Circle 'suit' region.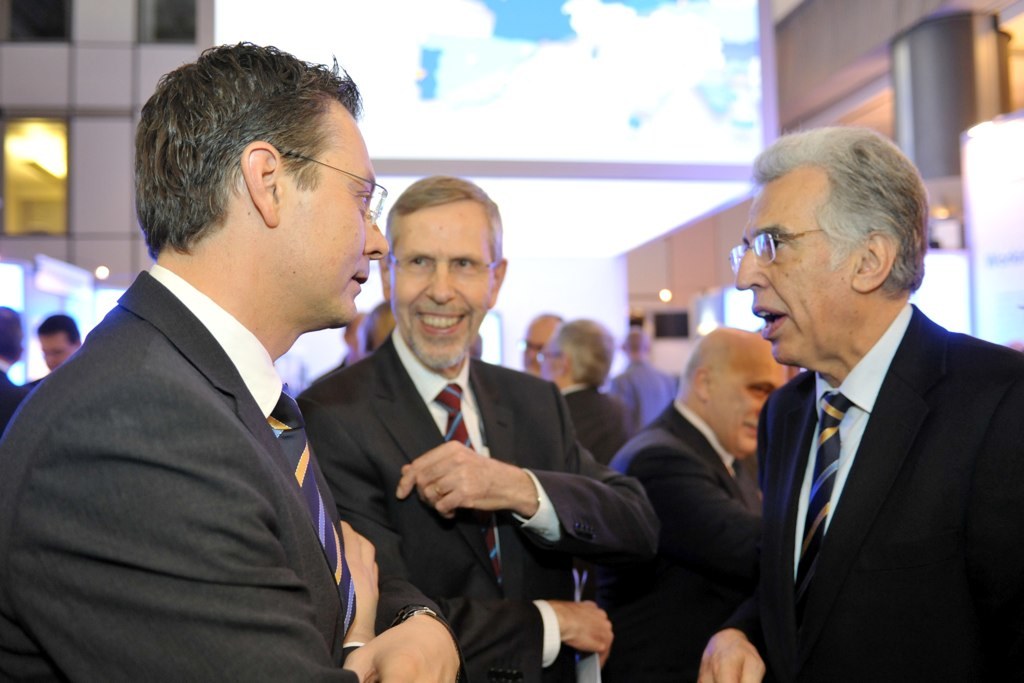
Region: bbox=[294, 328, 662, 682].
